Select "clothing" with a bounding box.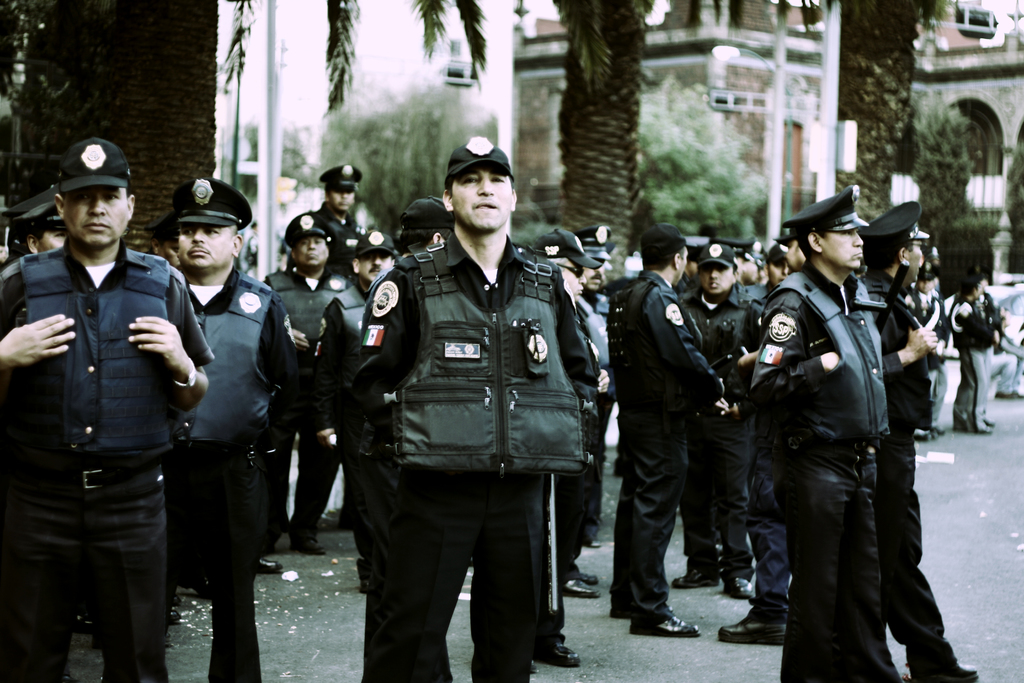
bbox(268, 263, 362, 536).
